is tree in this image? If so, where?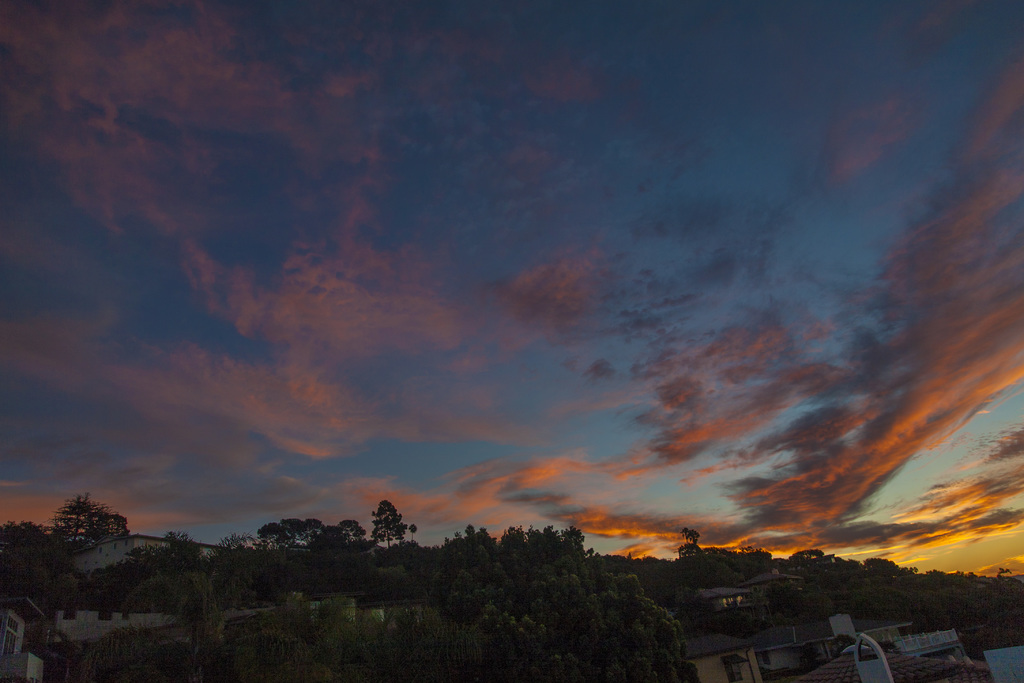
Yes, at bbox=[210, 506, 348, 682].
